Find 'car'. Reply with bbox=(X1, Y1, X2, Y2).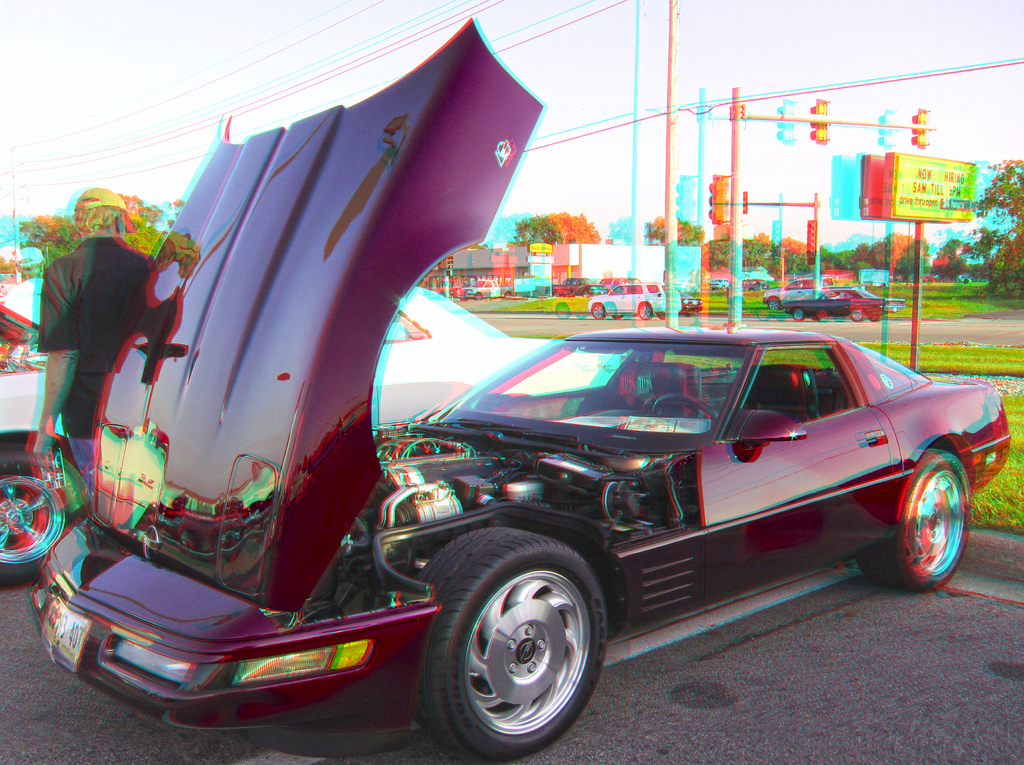
bbox=(584, 282, 681, 327).
